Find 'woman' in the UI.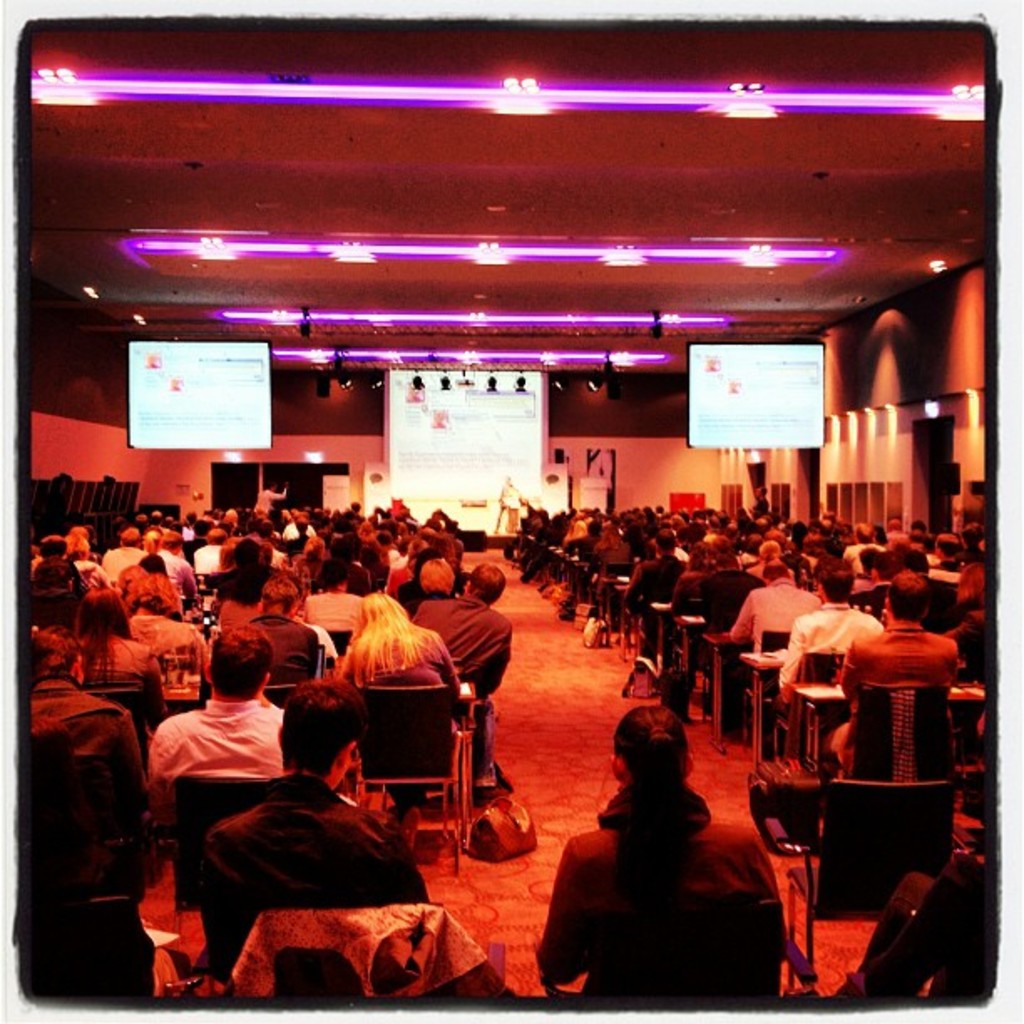
UI element at {"left": 343, "top": 589, "right": 463, "bottom": 808}.
